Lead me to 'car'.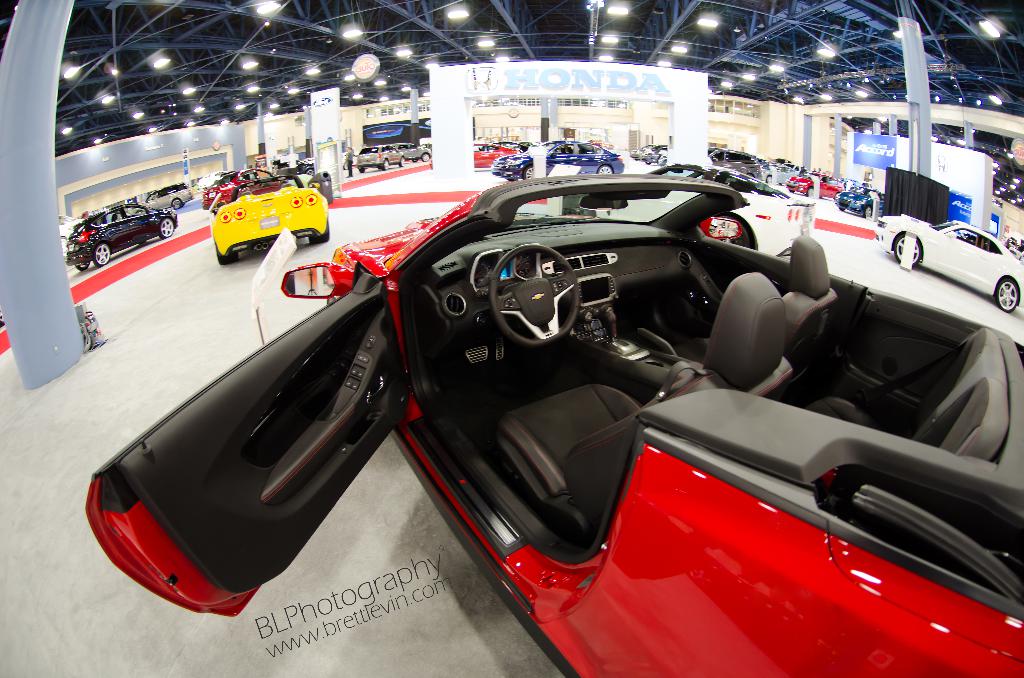
Lead to x1=473, y1=147, x2=519, y2=171.
